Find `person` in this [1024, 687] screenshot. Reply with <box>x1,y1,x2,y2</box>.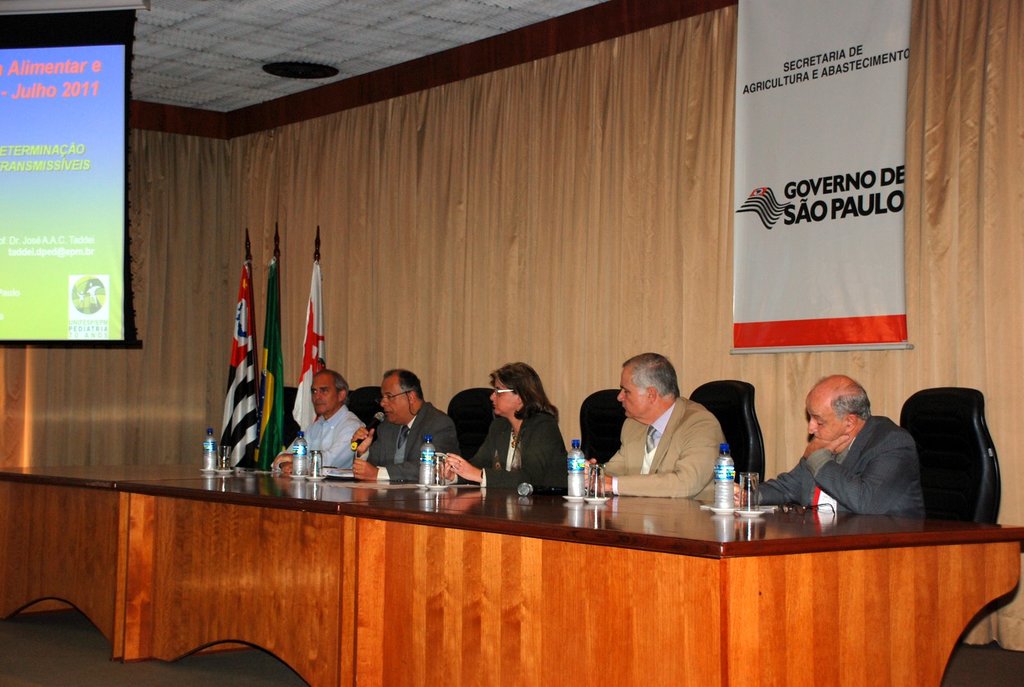
<box>431,359,572,495</box>.
